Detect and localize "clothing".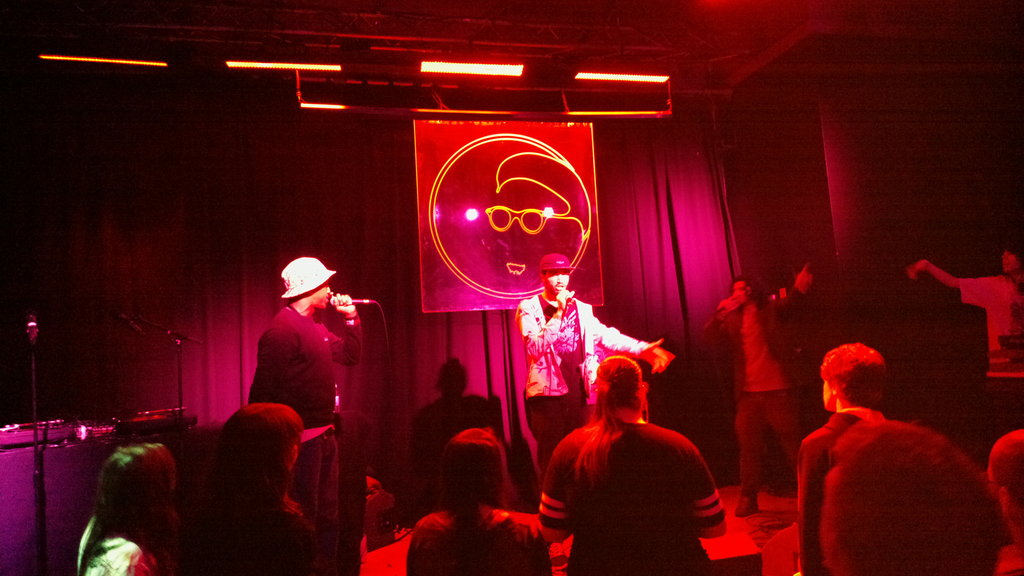
Localized at select_region(534, 413, 728, 575).
